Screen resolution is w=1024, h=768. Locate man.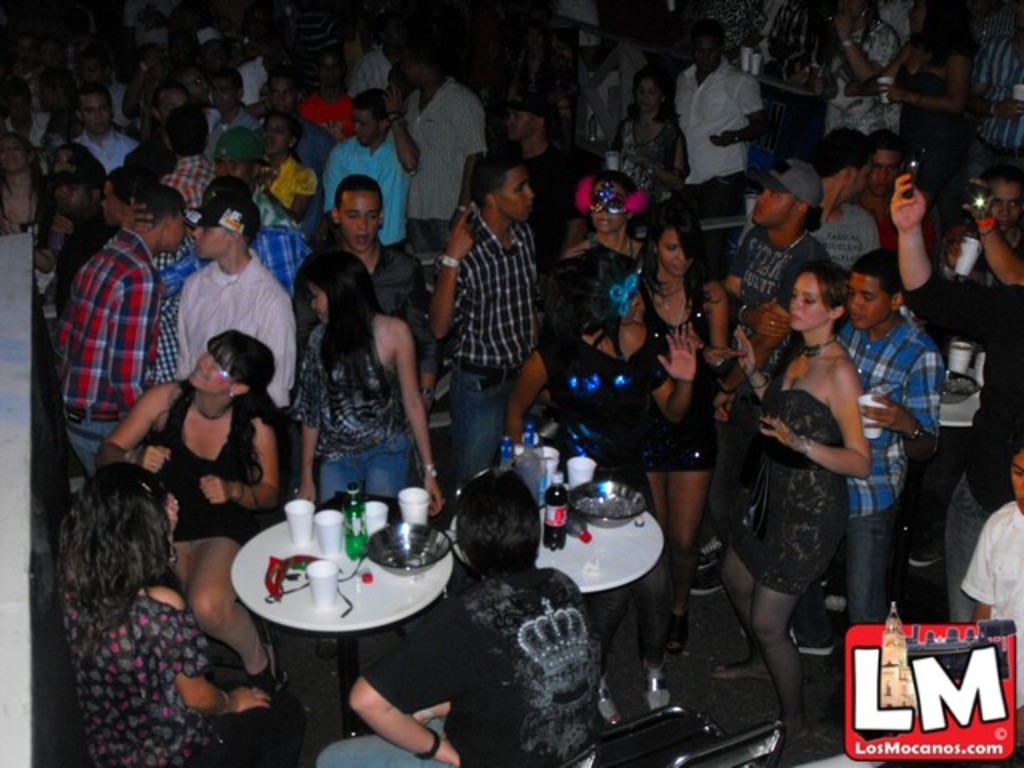
501/94/590/325.
